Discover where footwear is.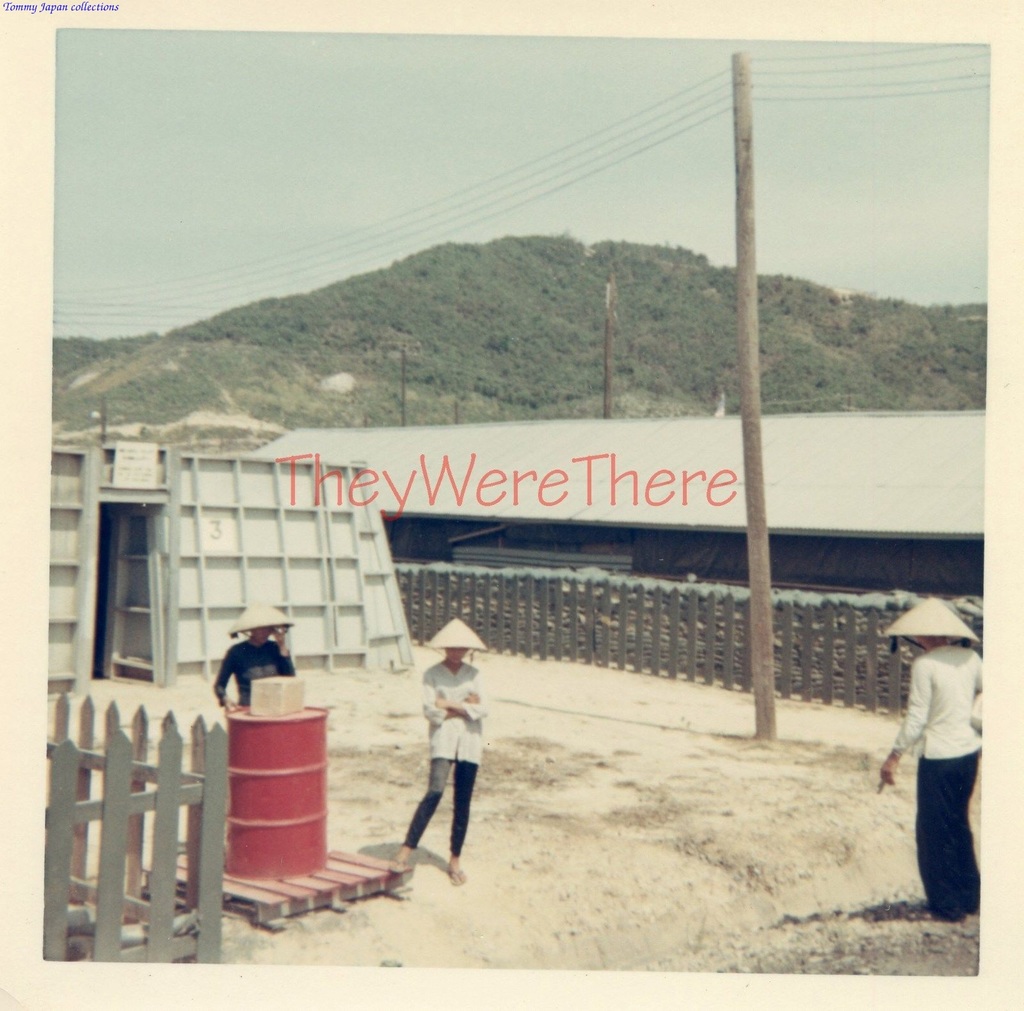
Discovered at bbox=(445, 860, 460, 884).
